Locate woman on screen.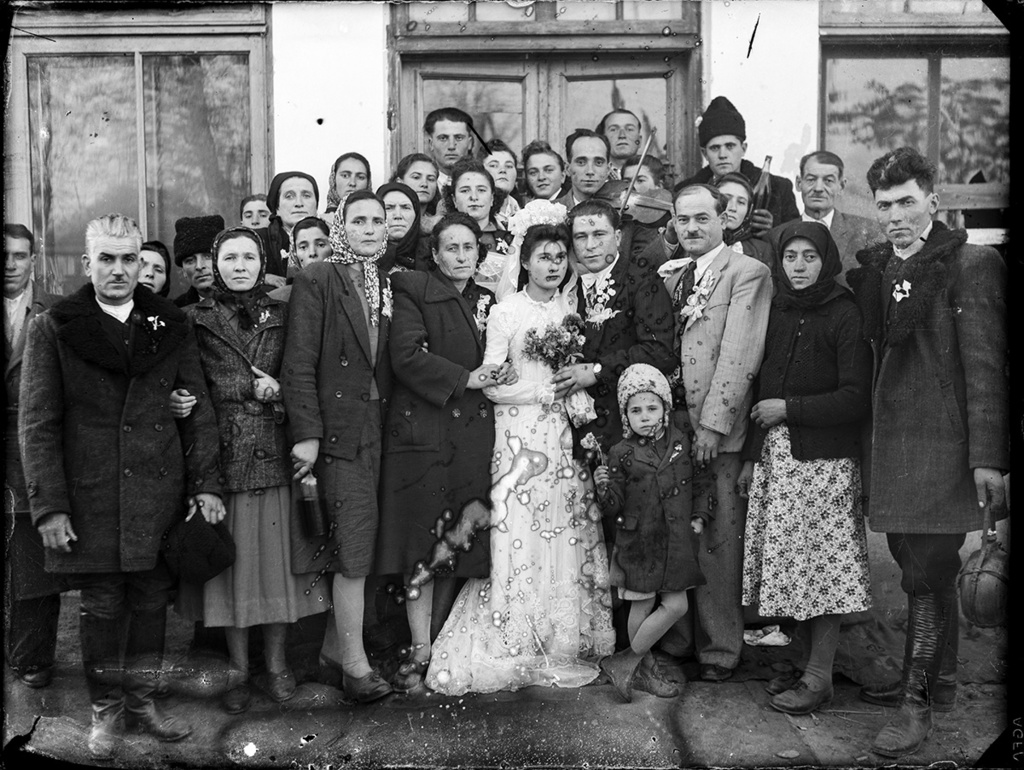
On screen at x1=635, y1=172, x2=779, y2=269.
